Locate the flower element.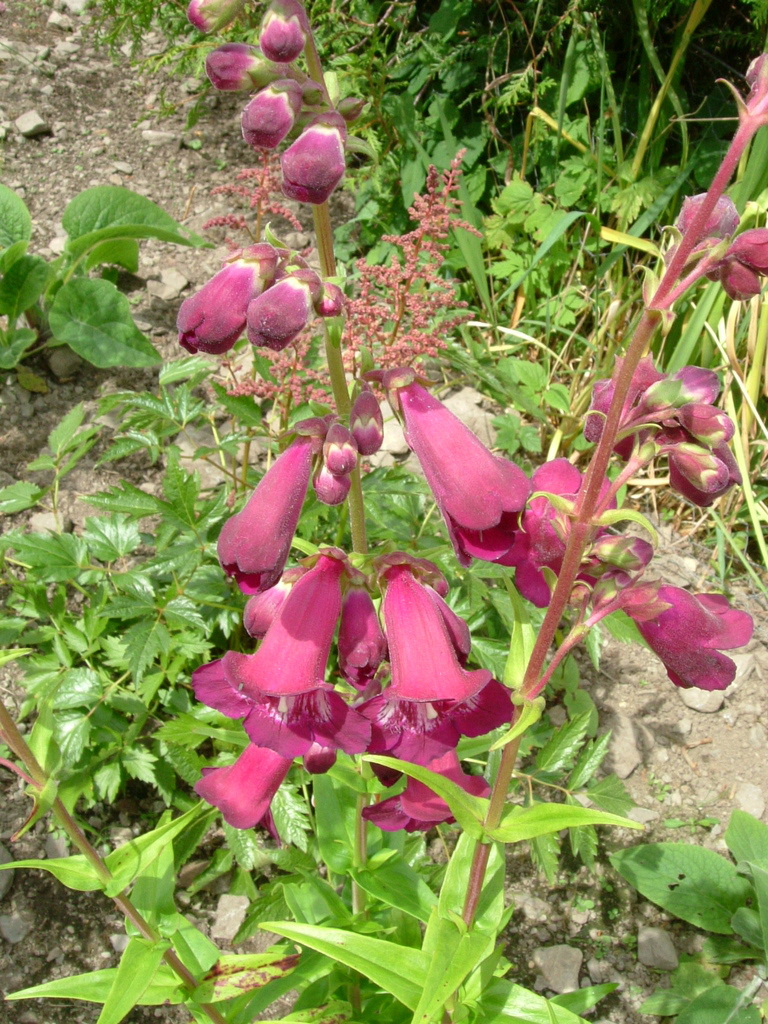
Element bbox: region(501, 460, 617, 608).
